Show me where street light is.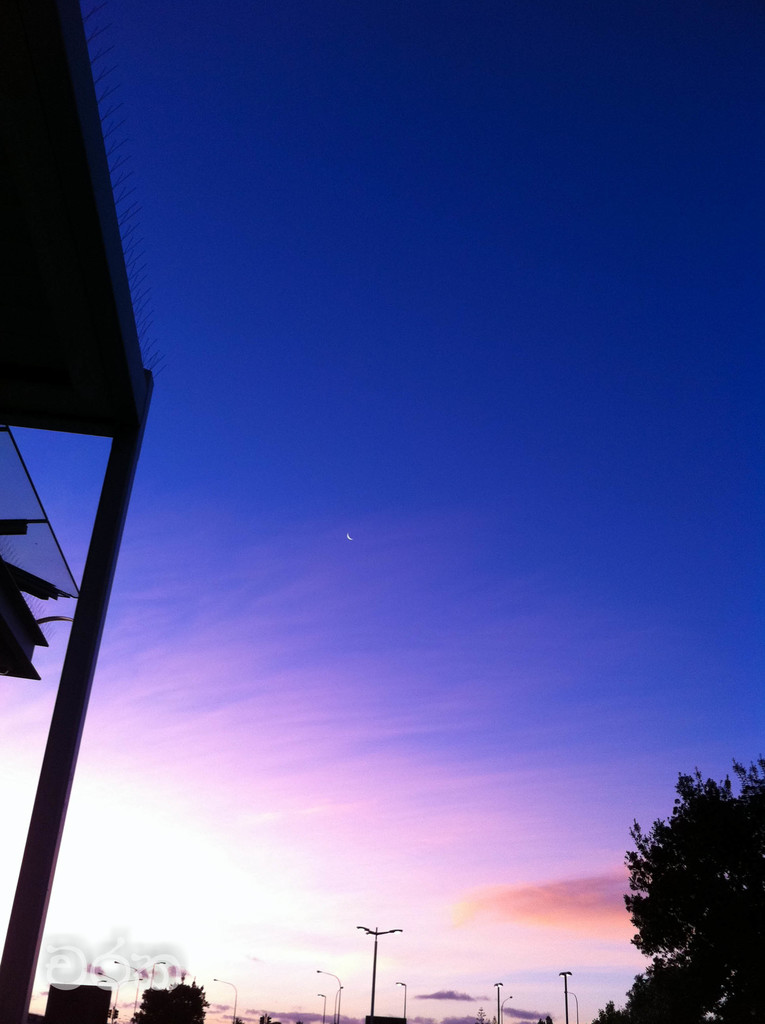
street light is at detection(312, 967, 338, 1016).
